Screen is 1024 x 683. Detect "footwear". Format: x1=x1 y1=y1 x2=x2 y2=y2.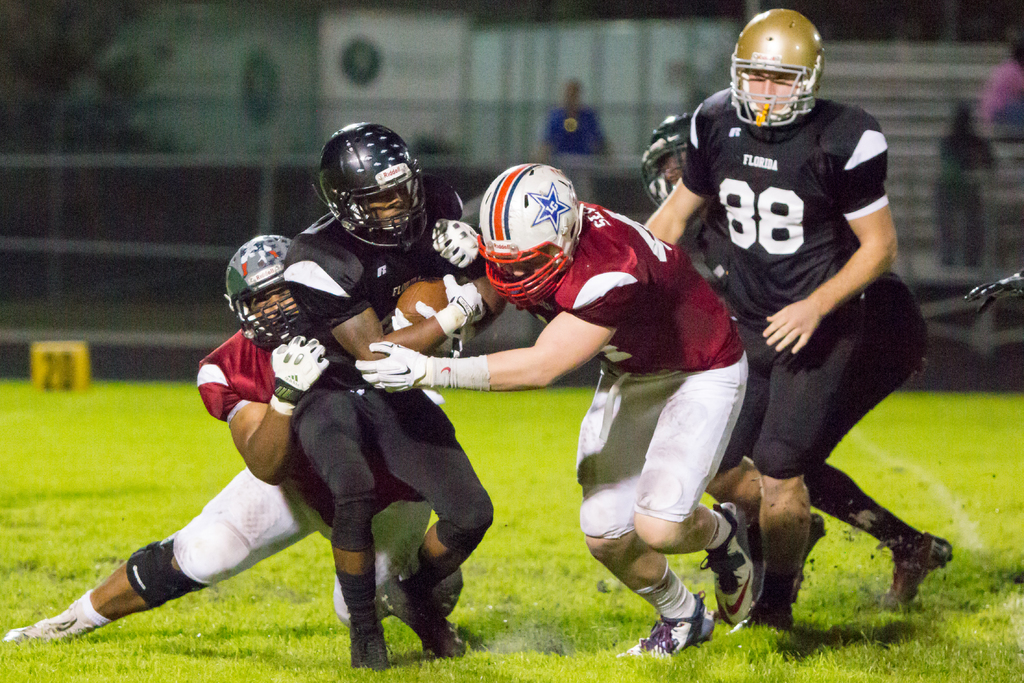
x1=373 y1=580 x2=468 y2=659.
